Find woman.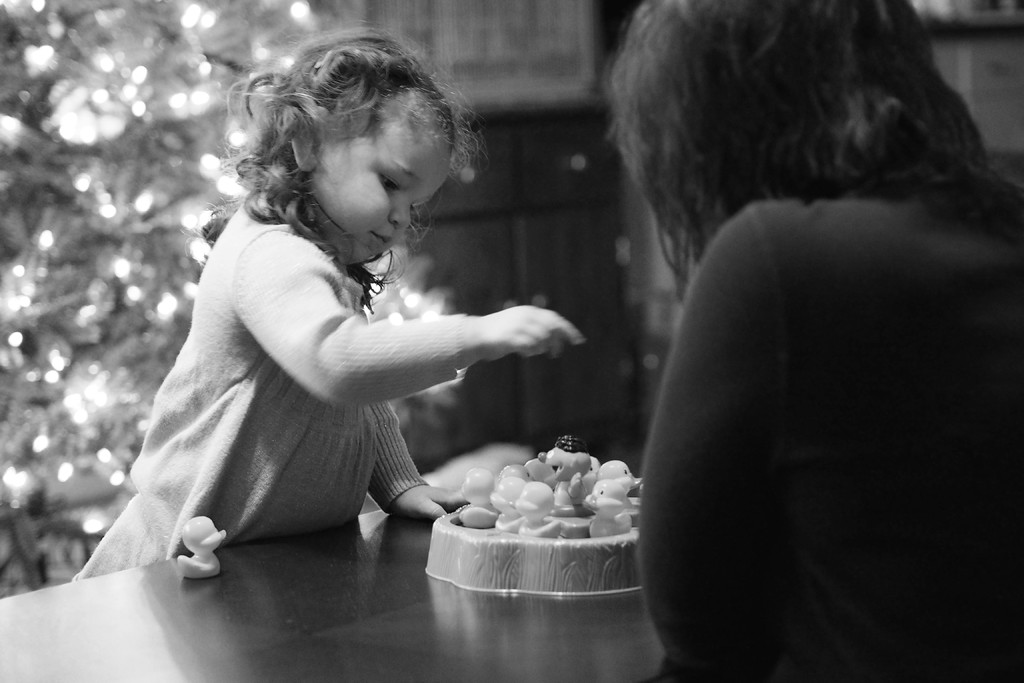
pyautogui.locateOnScreen(116, 35, 558, 579).
